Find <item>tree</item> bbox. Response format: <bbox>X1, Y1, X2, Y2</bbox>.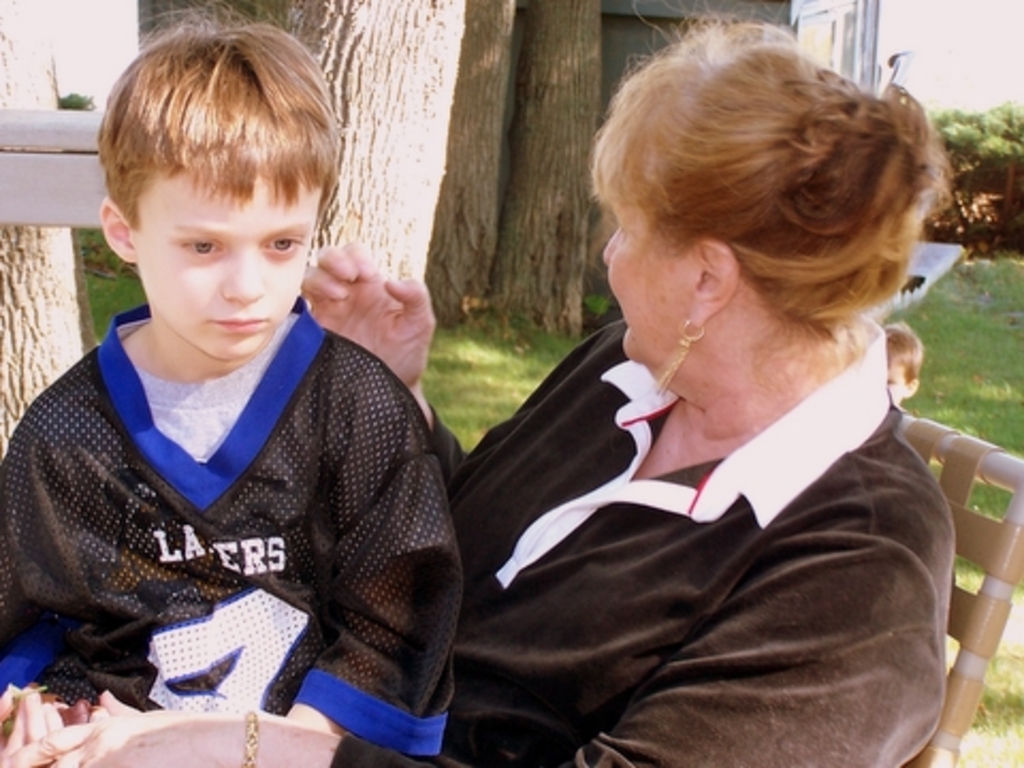
<bbox>0, 0, 102, 463</bbox>.
